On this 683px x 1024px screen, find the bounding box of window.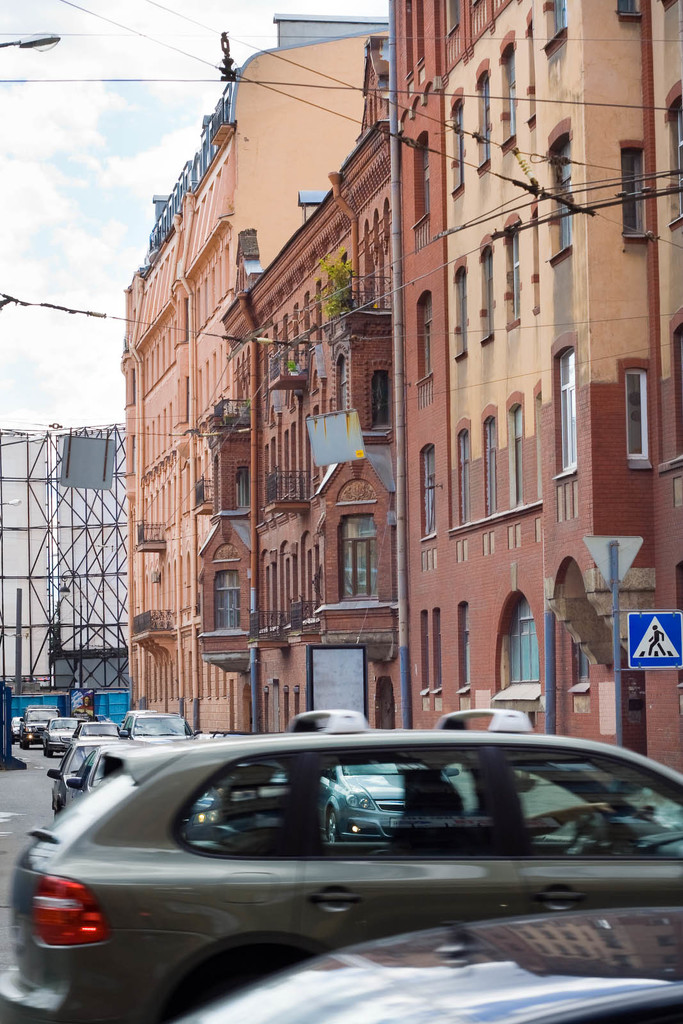
Bounding box: 503 220 521 333.
